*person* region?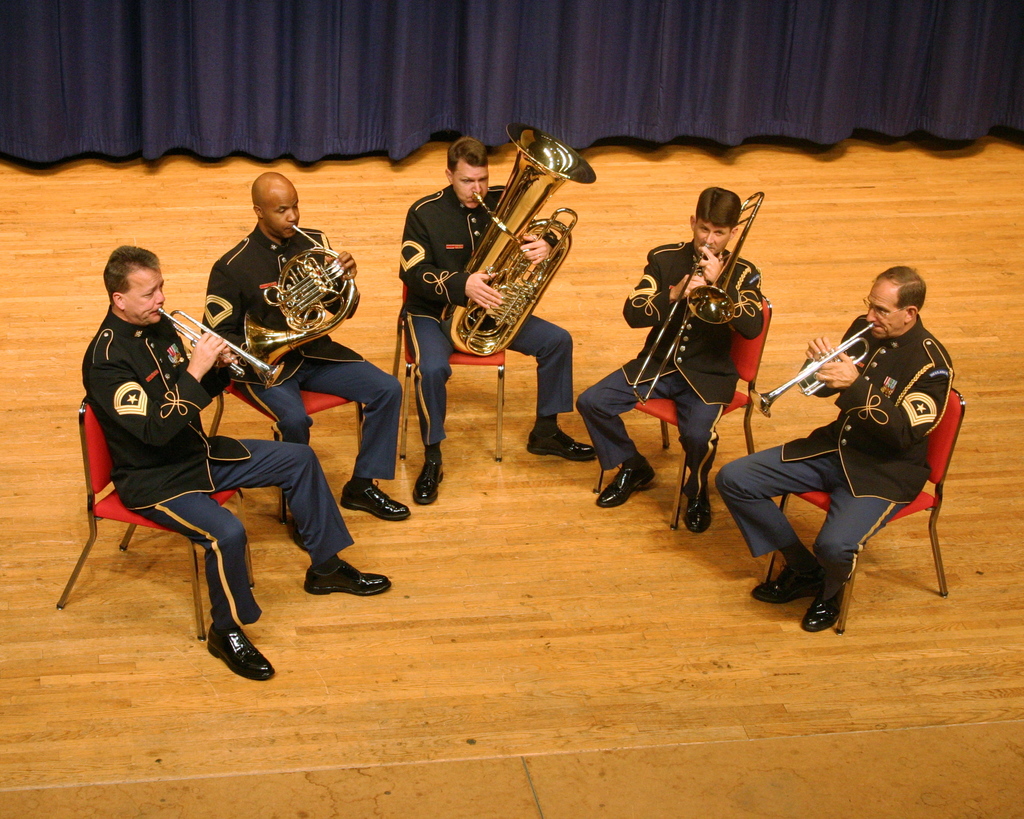
737,255,939,646
